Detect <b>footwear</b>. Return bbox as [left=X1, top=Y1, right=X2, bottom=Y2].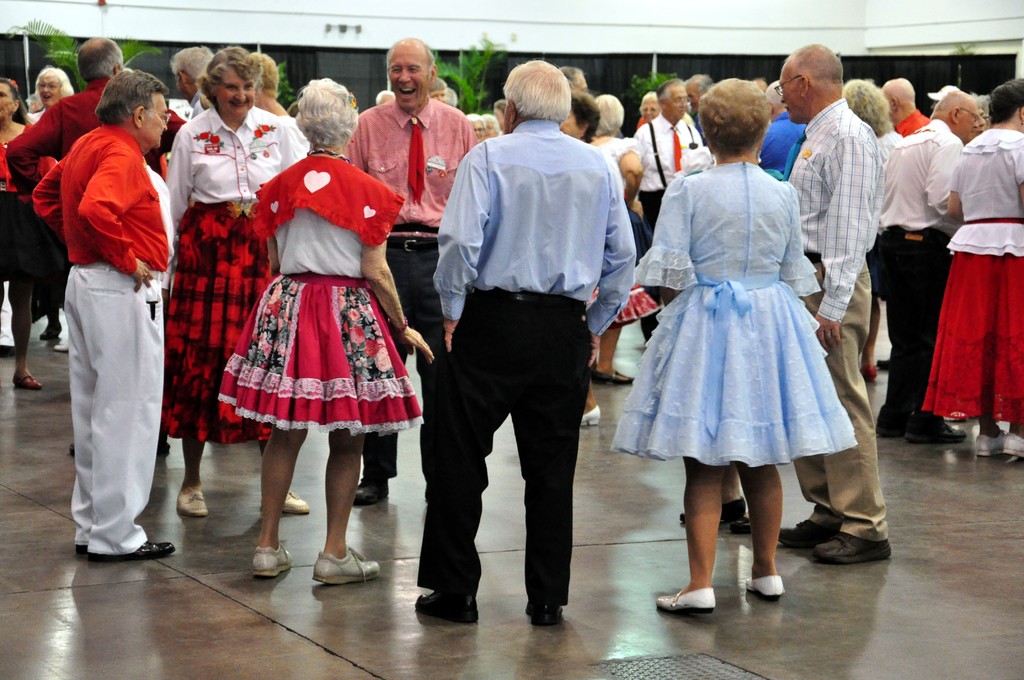
[left=726, top=517, right=751, bottom=535].
